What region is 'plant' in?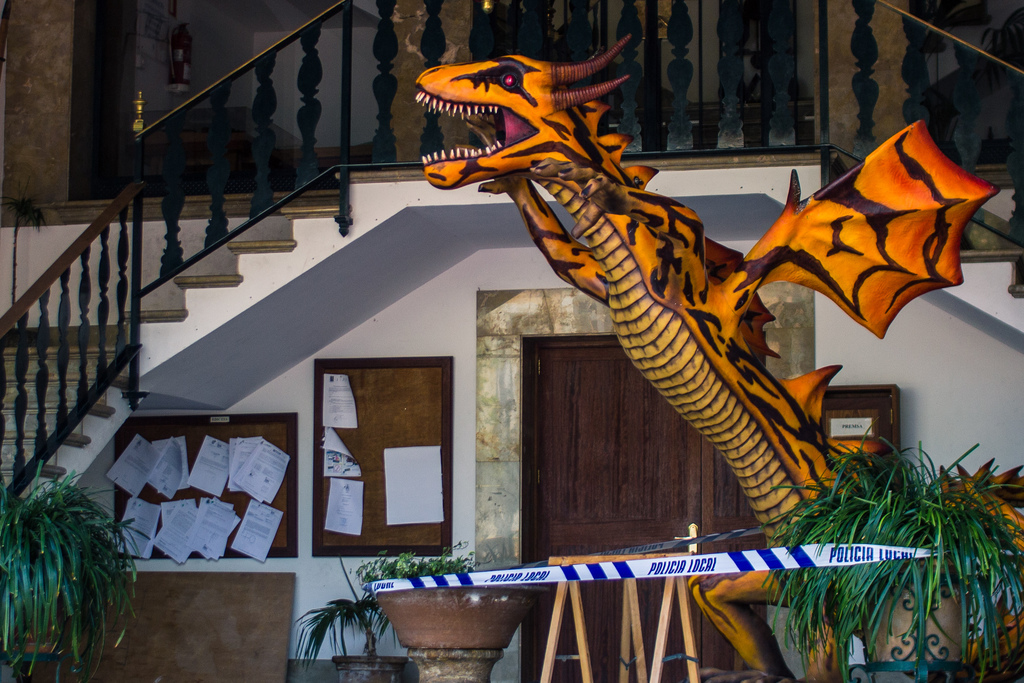
[0,450,140,682].
